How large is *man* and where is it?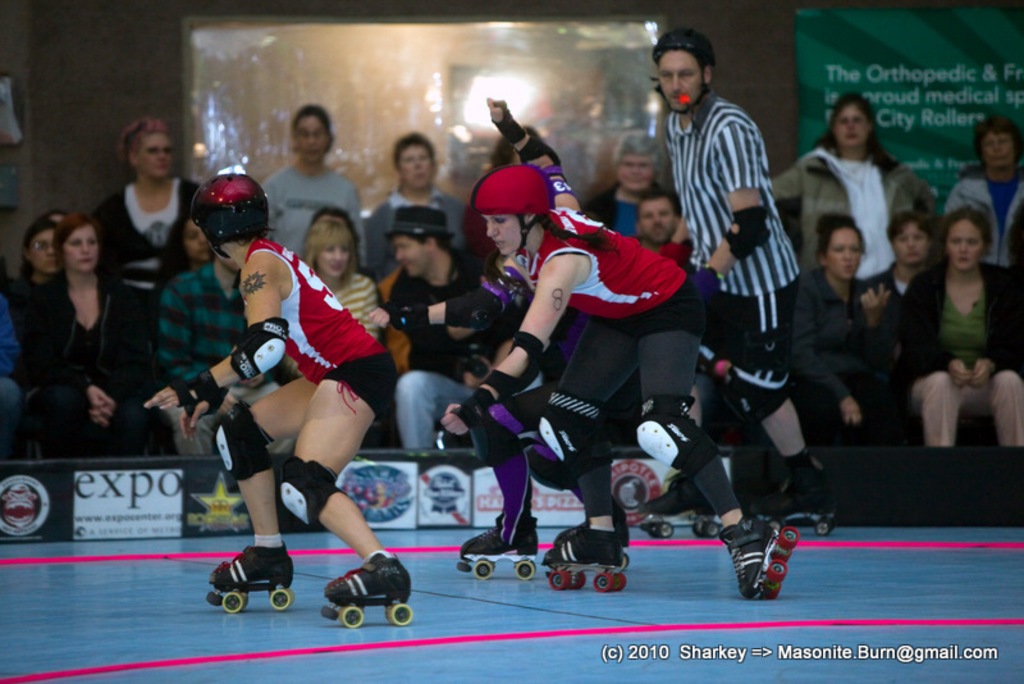
Bounding box: bbox=[874, 215, 932, 296].
